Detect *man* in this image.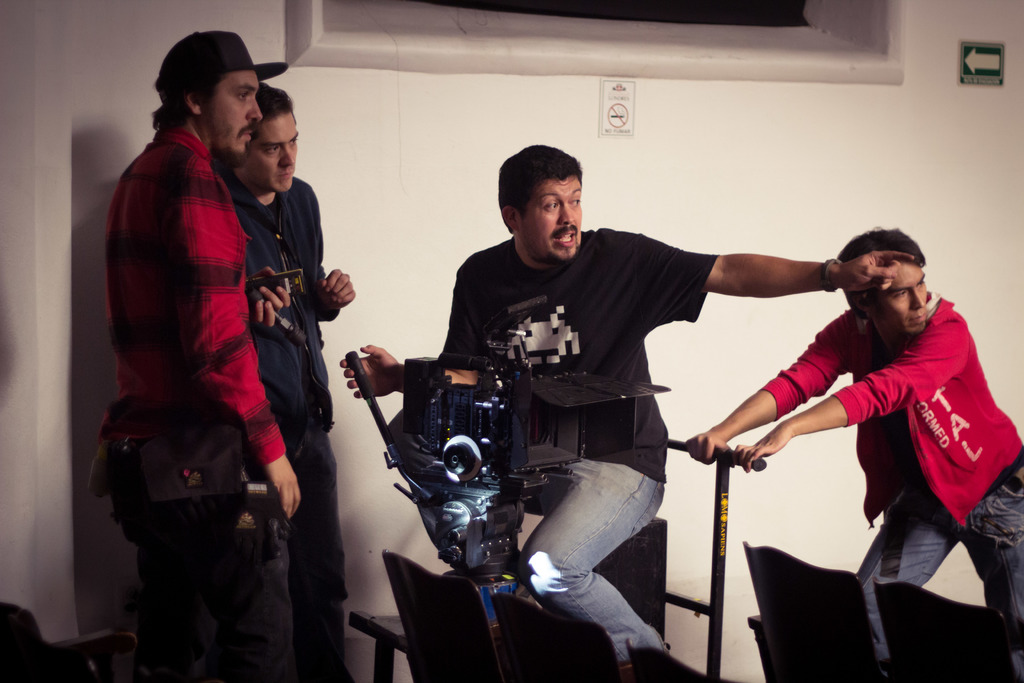
Detection: (left=340, top=141, right=920, bottom=675).
